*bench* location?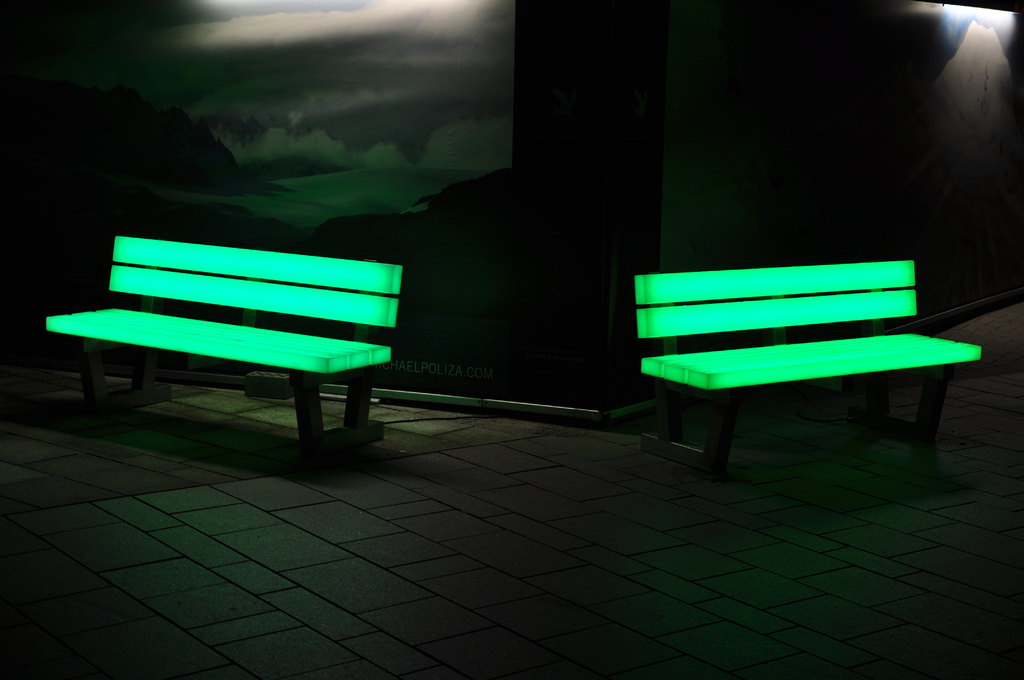
select_region(43, 262, 398, 465)
